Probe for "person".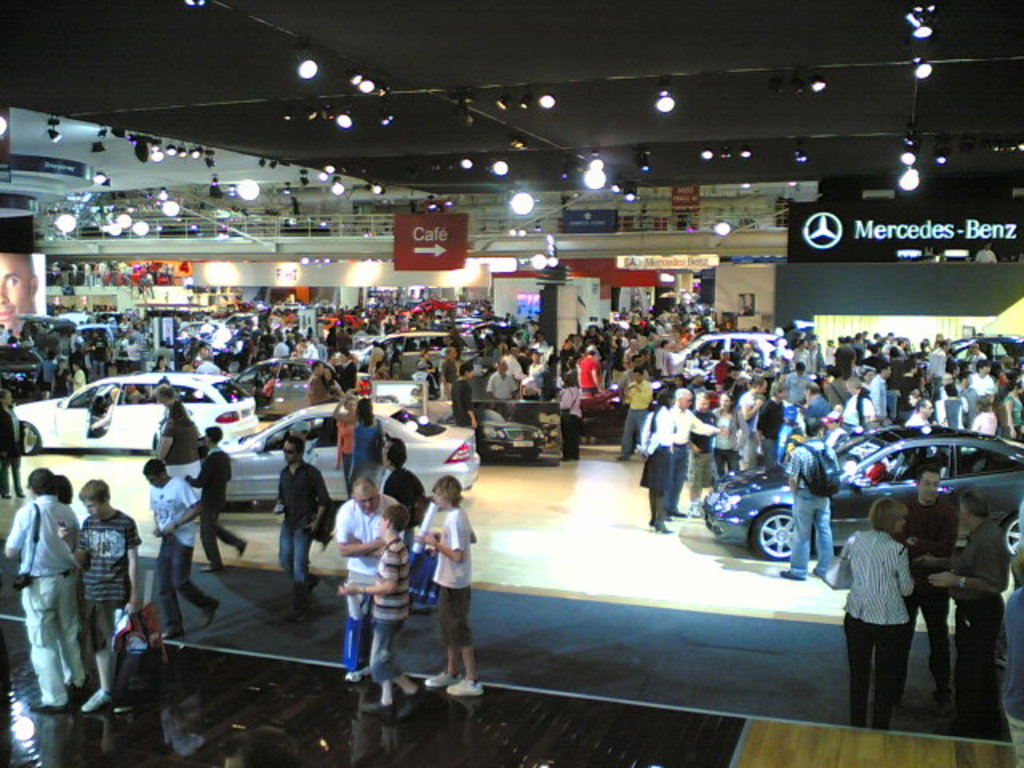
Probe result: 126/334/149/376.
